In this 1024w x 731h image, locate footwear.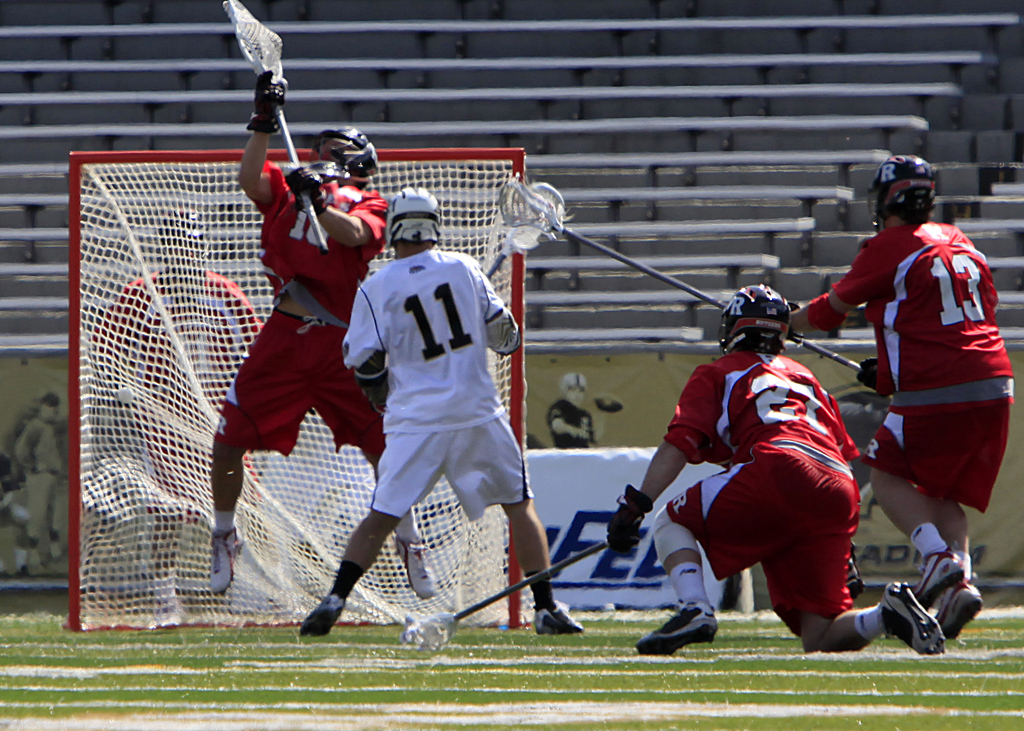
Bounding box: detection(913, 548, 961, 613).
